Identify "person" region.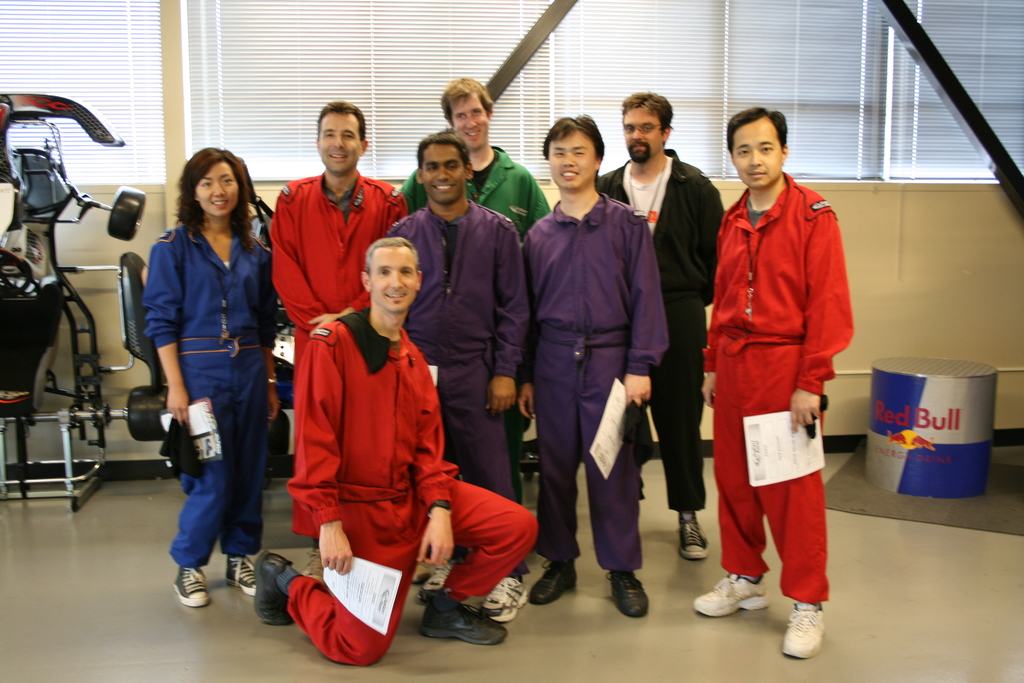
Region: 595:89:728:559.
